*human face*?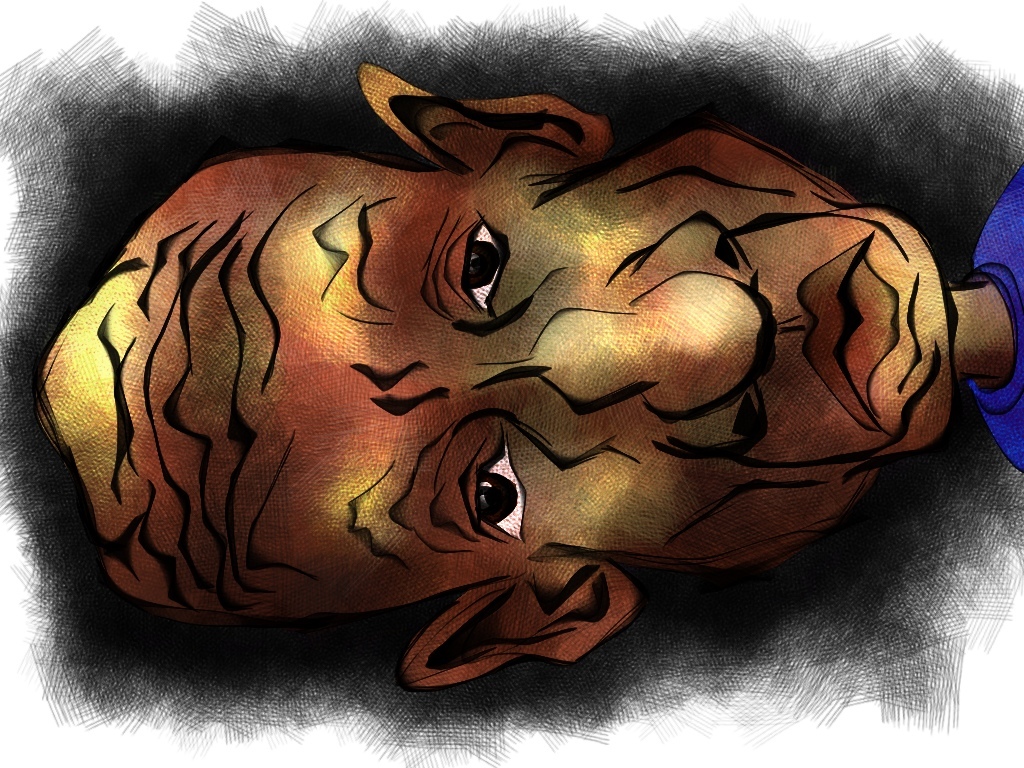
x1=184 y1=134 x2=911 y2=571
